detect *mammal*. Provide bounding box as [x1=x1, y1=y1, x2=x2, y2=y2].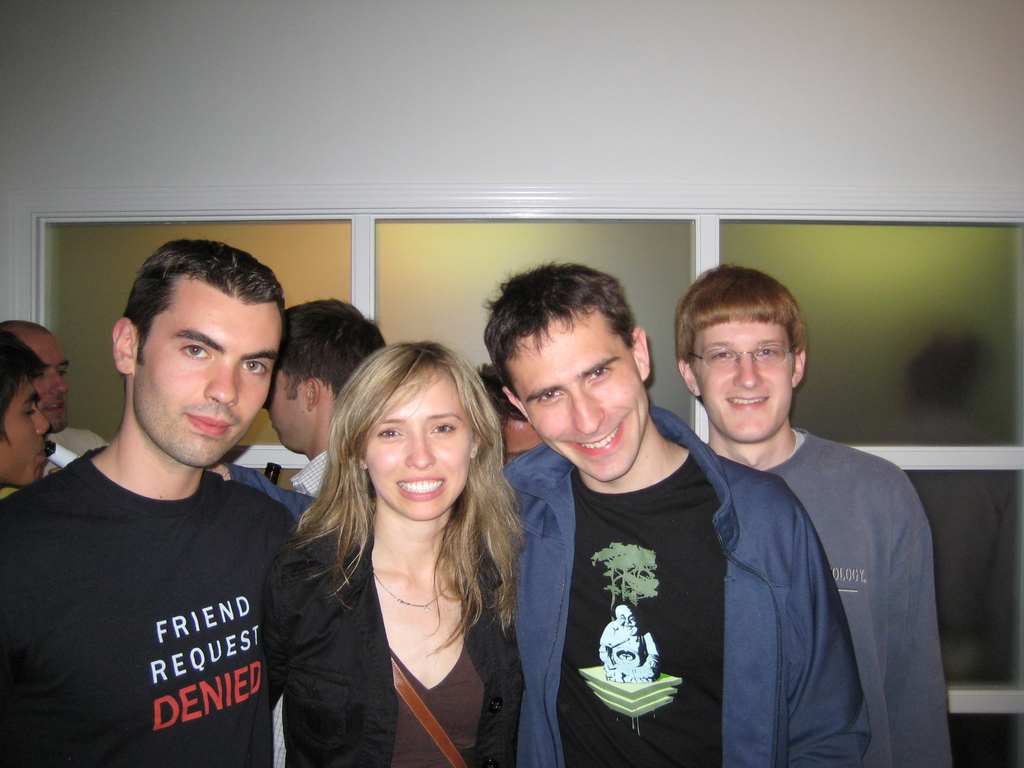
[x1=233, y1=324, x2=534, y2=732].
